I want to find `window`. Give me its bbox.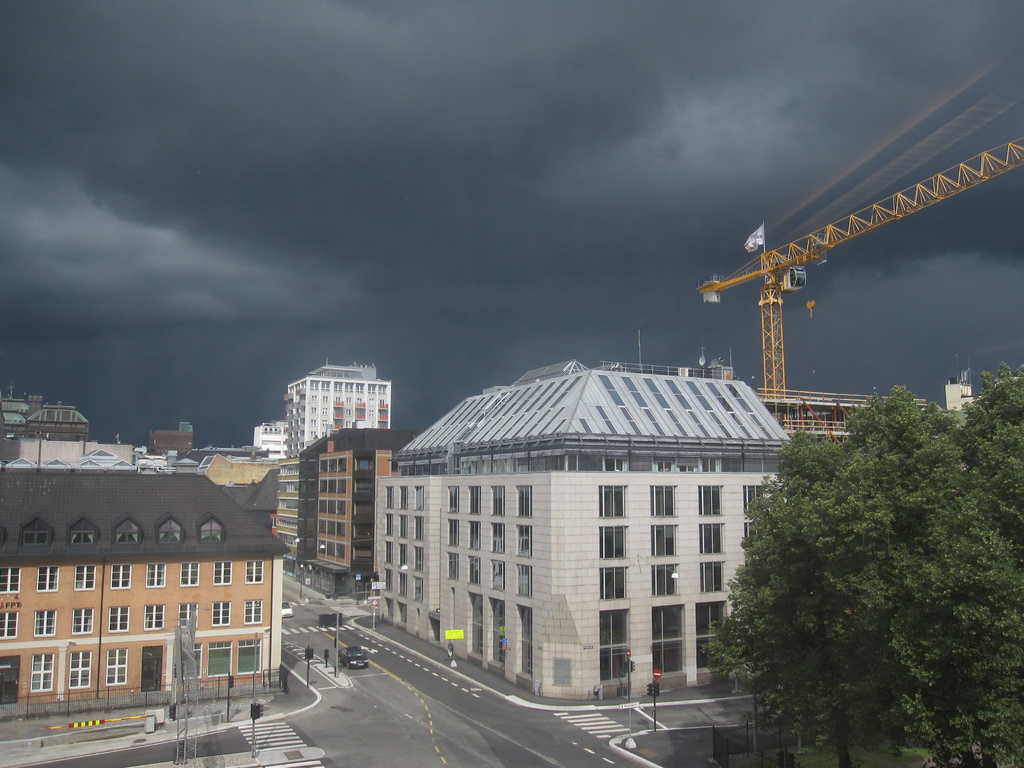
bbox=(25, 519, 49, 543).
